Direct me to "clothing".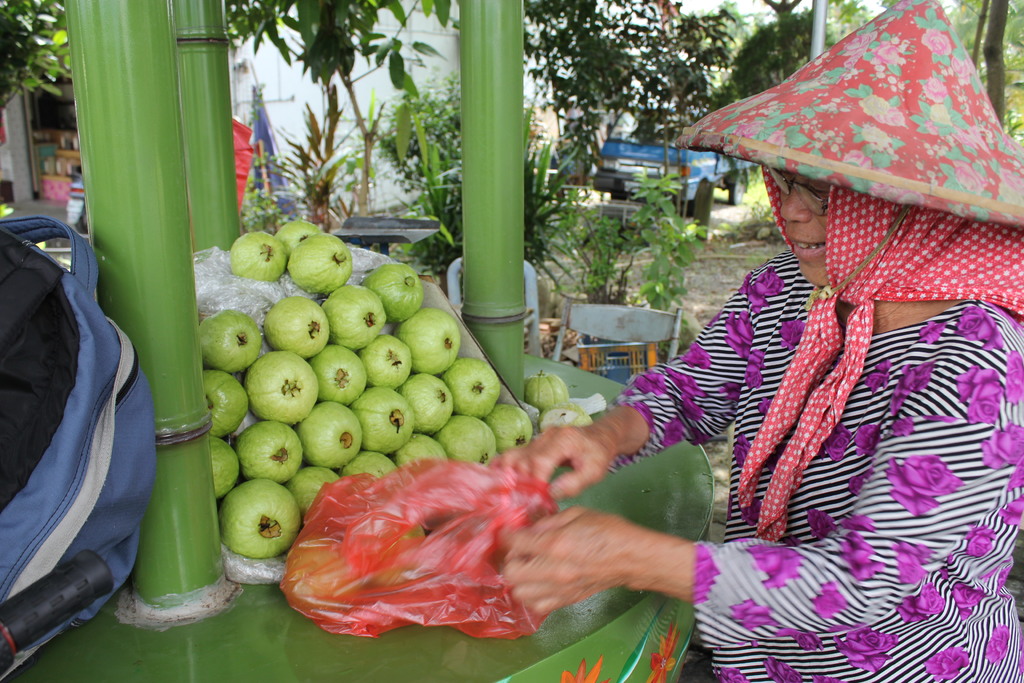
Direction: box=[602, 242, 1023, 682].
